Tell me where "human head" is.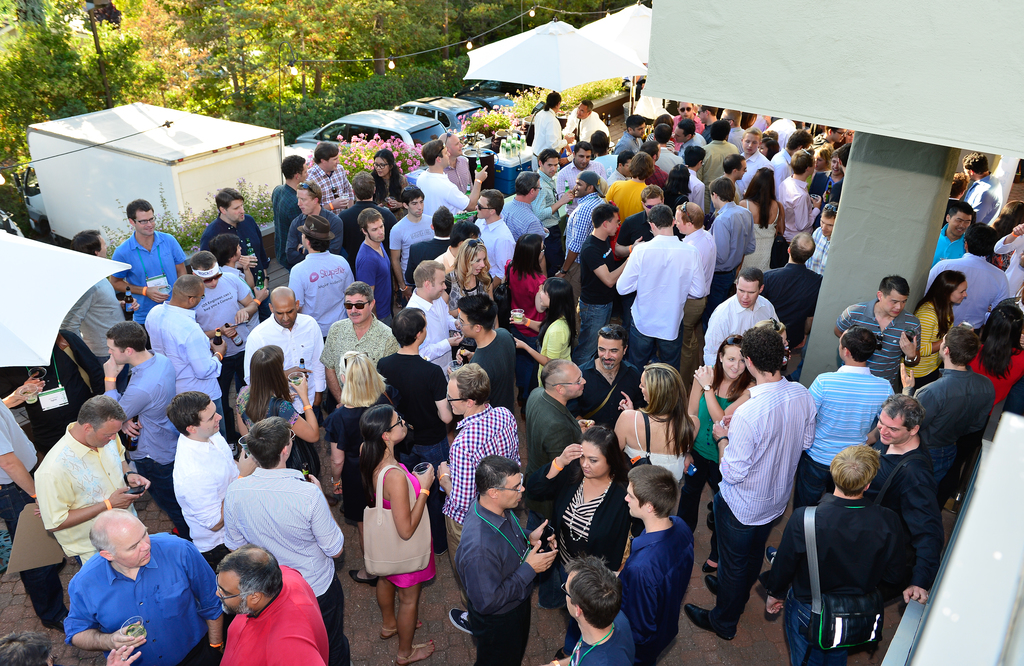
"human head" is at pyautogui.locateOnScreen(755, 317, 790, 350).
